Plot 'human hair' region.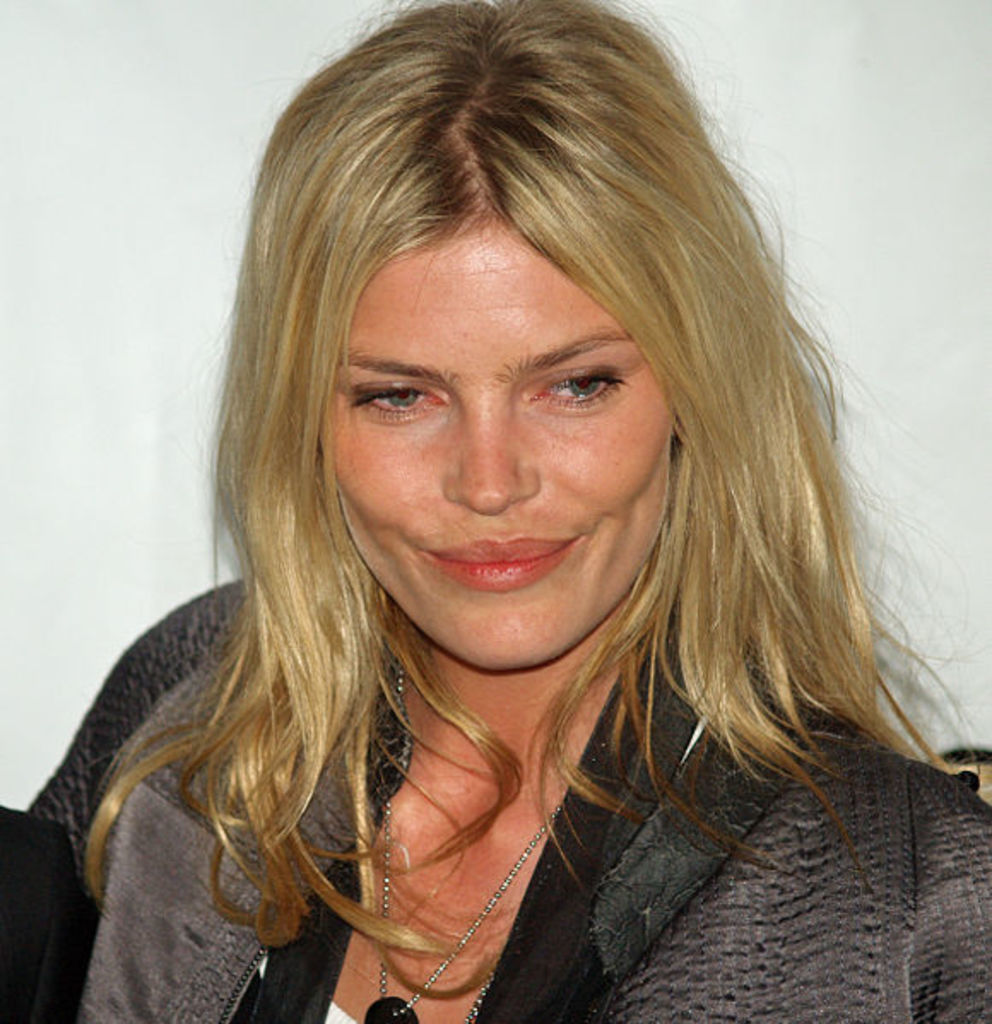
Plotted at 70 0 973 997.
